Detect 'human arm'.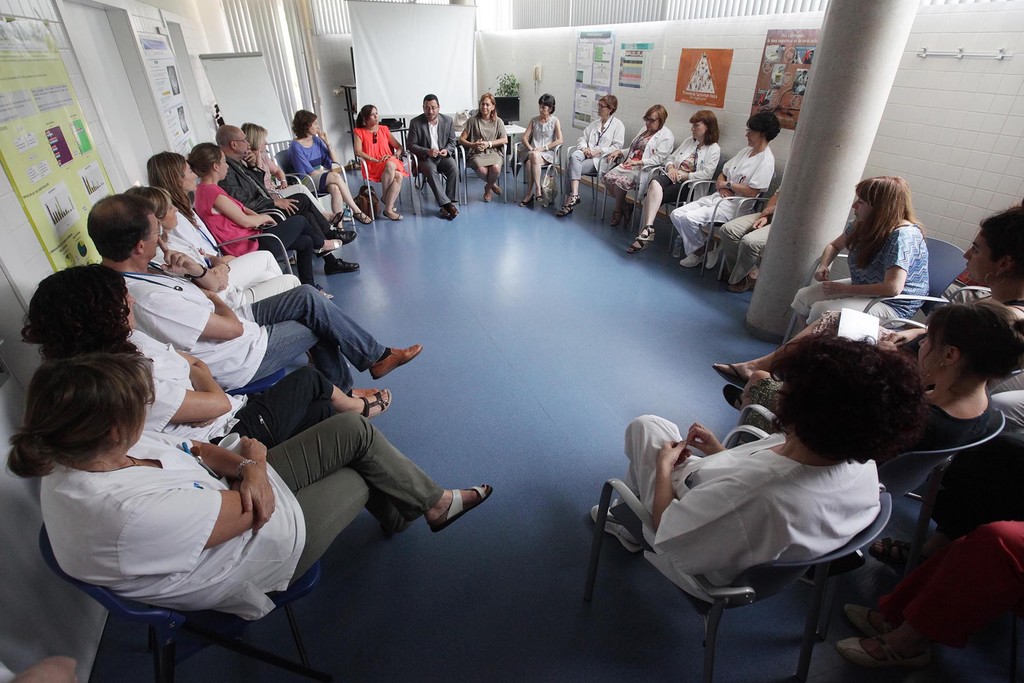
Detected at 668/148/721/182.
